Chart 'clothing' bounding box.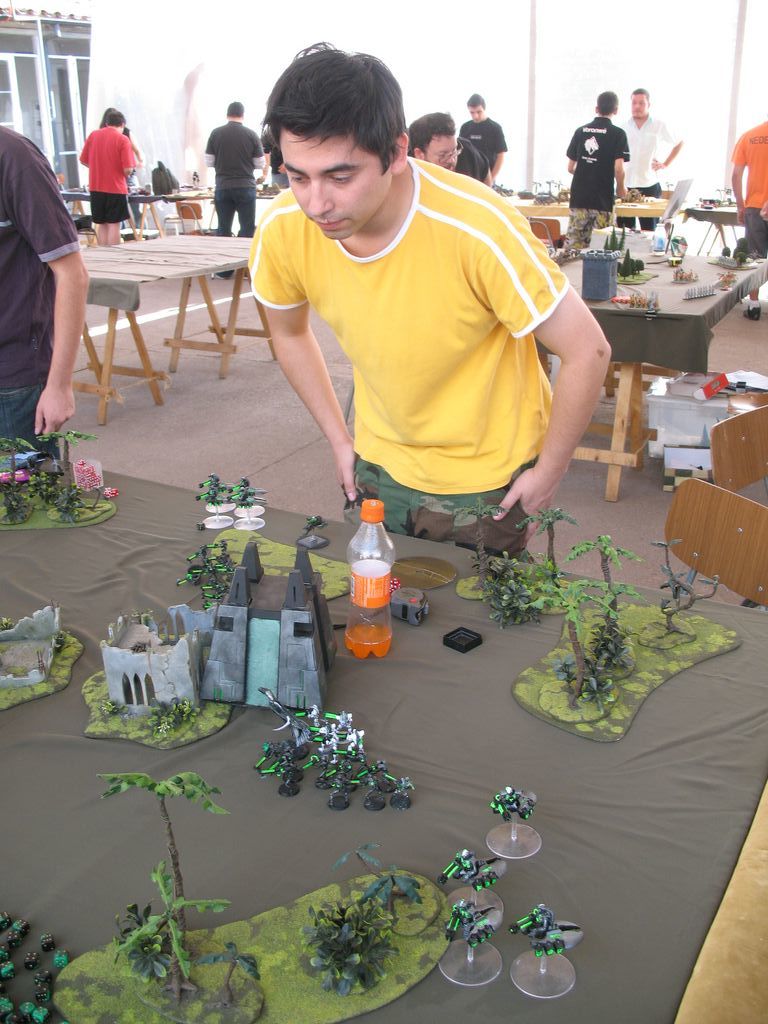
Charted: {"left": 201, "top": 119, "right": 263, "bottom": 284}.
